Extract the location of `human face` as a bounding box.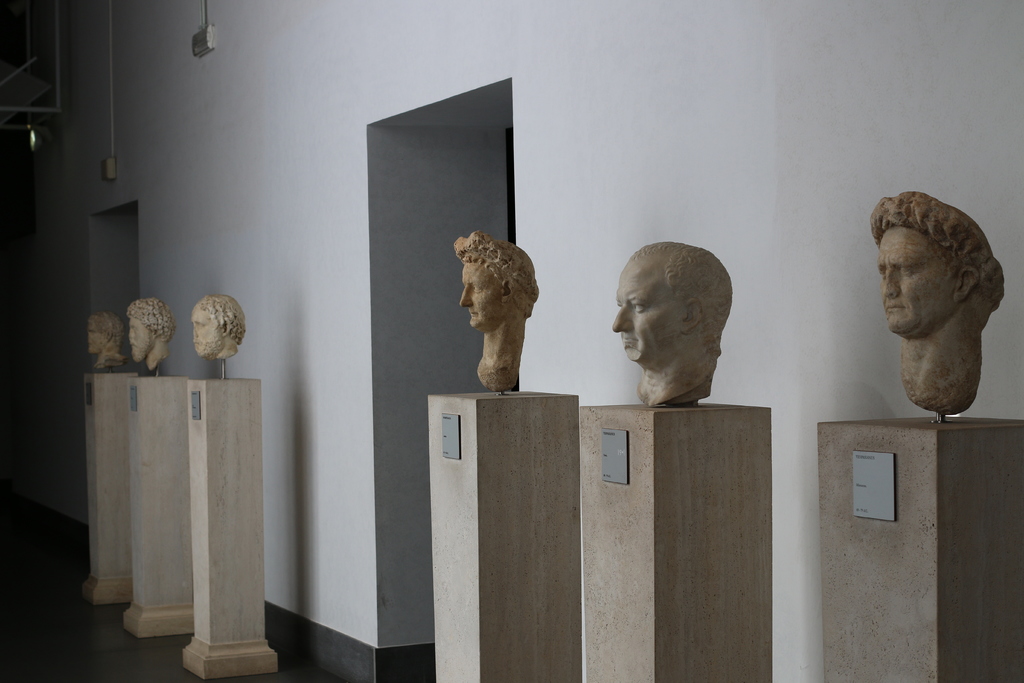
bbox=(459, 262, 504, 336).
